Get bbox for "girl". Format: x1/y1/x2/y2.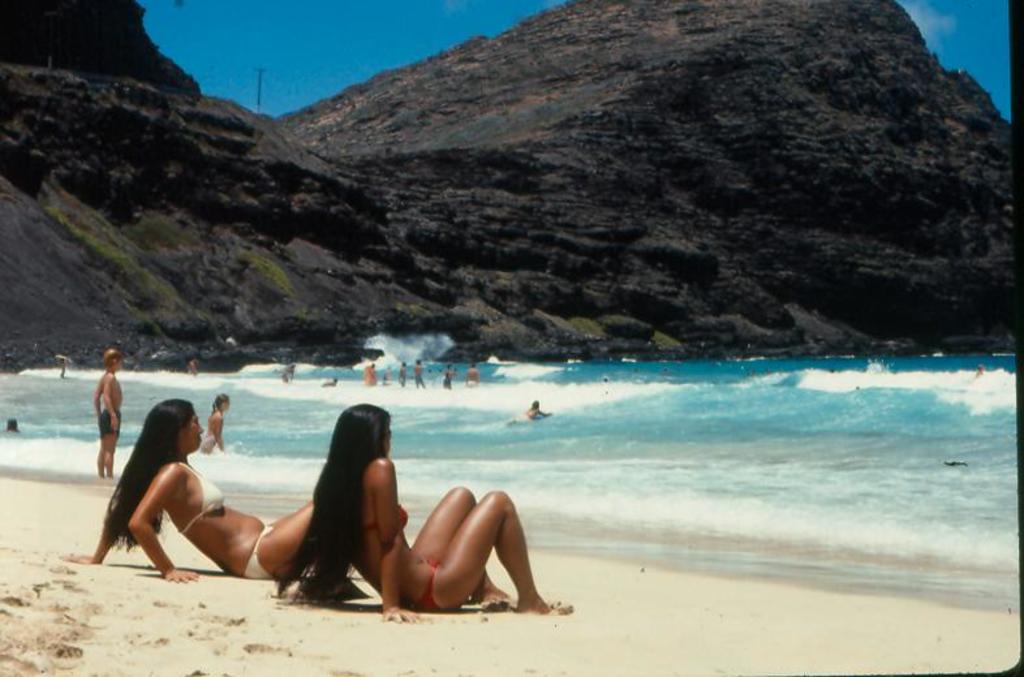
68/397/313/581.
